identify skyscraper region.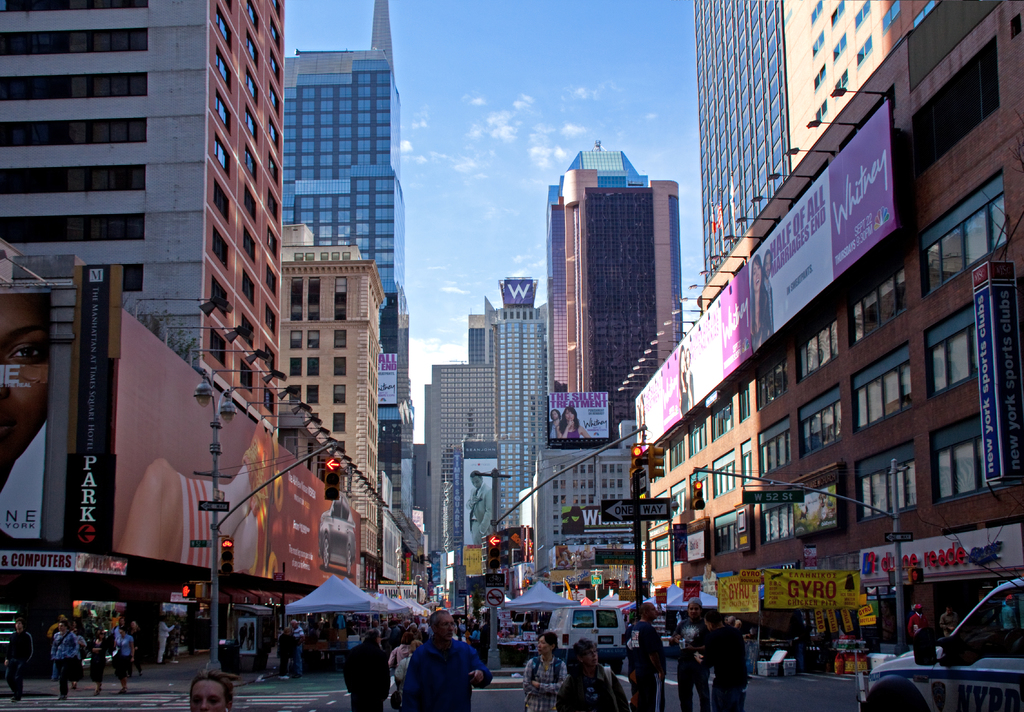
Region: x1=0 y1=0 x2=286 y2=449.
